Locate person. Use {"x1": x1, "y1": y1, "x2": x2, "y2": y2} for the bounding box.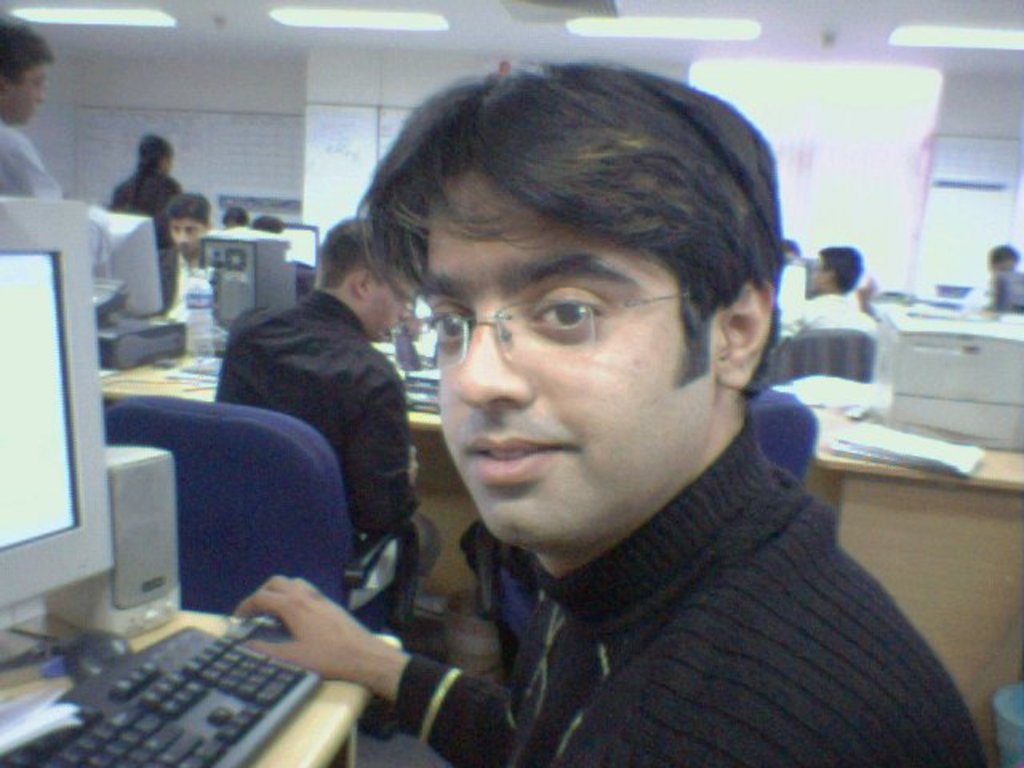
{"x1": 0, "y1": 8, "x2": 75, "y2": 200}.
